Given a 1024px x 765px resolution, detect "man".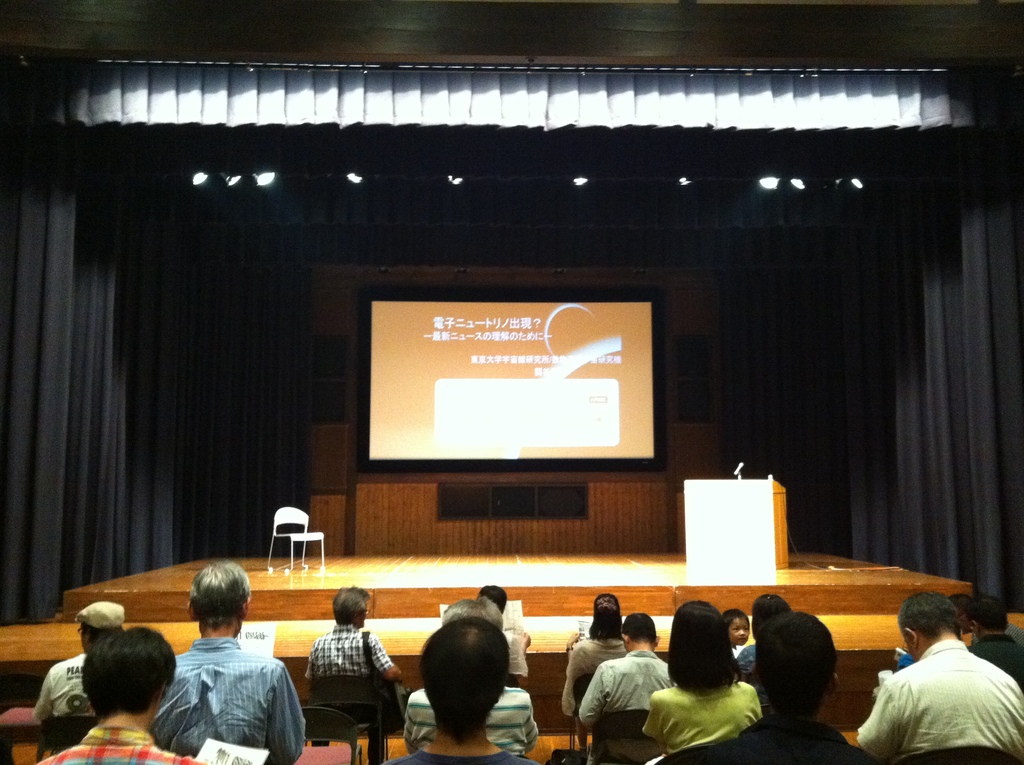
bbox(404, 588, 538, 753).
